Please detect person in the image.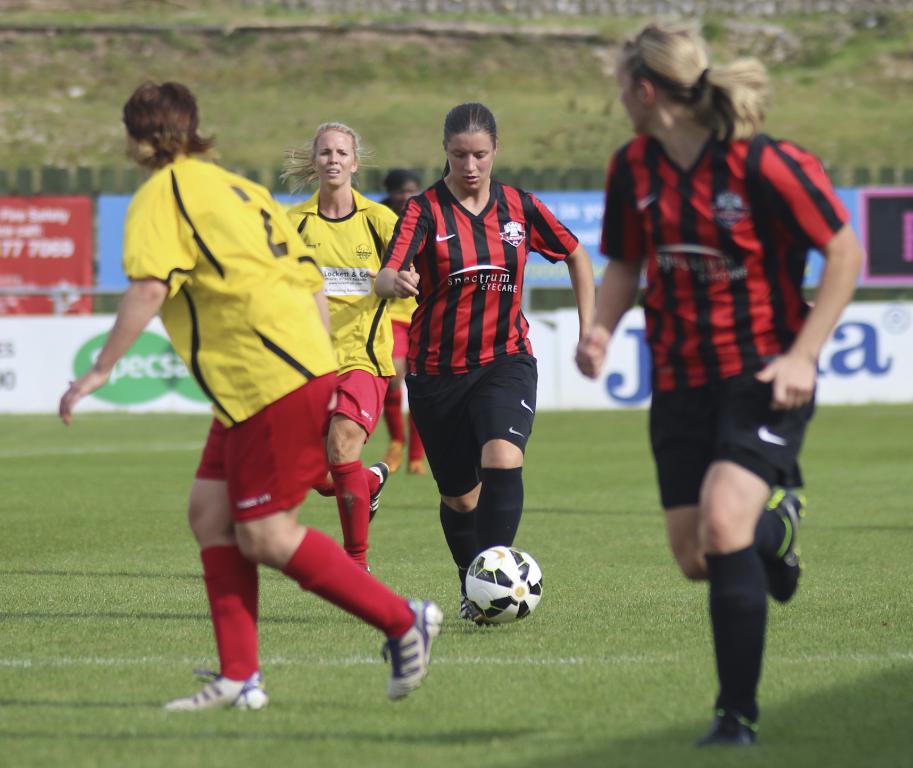
x1=368, y1=108, x2=580, y2=628.
